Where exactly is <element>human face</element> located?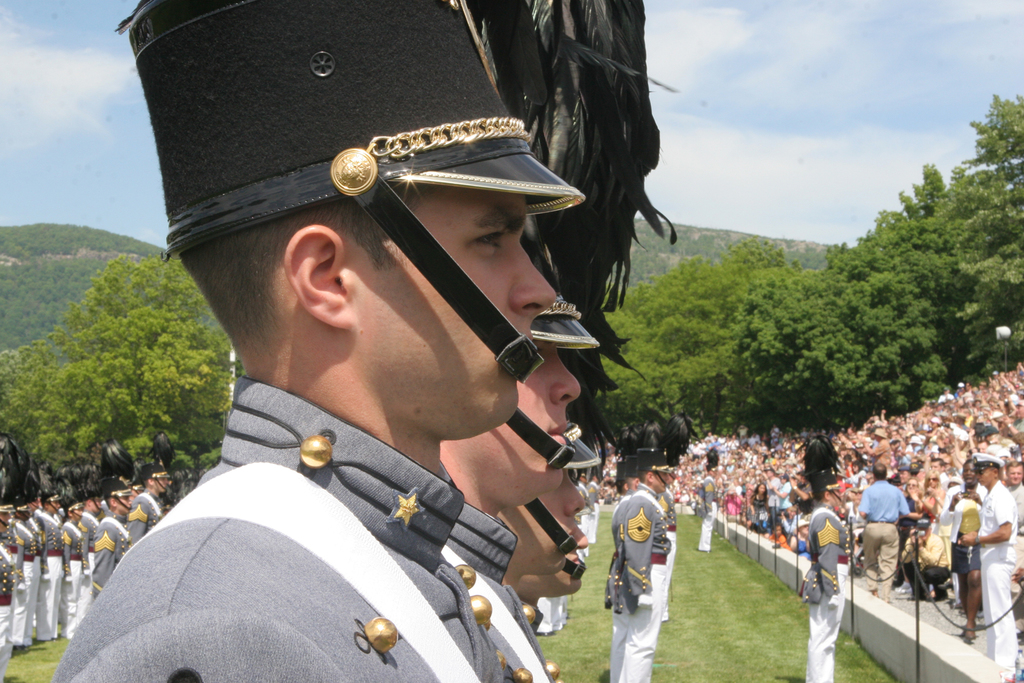
Its bounding box is 1009/465/1023/487.
